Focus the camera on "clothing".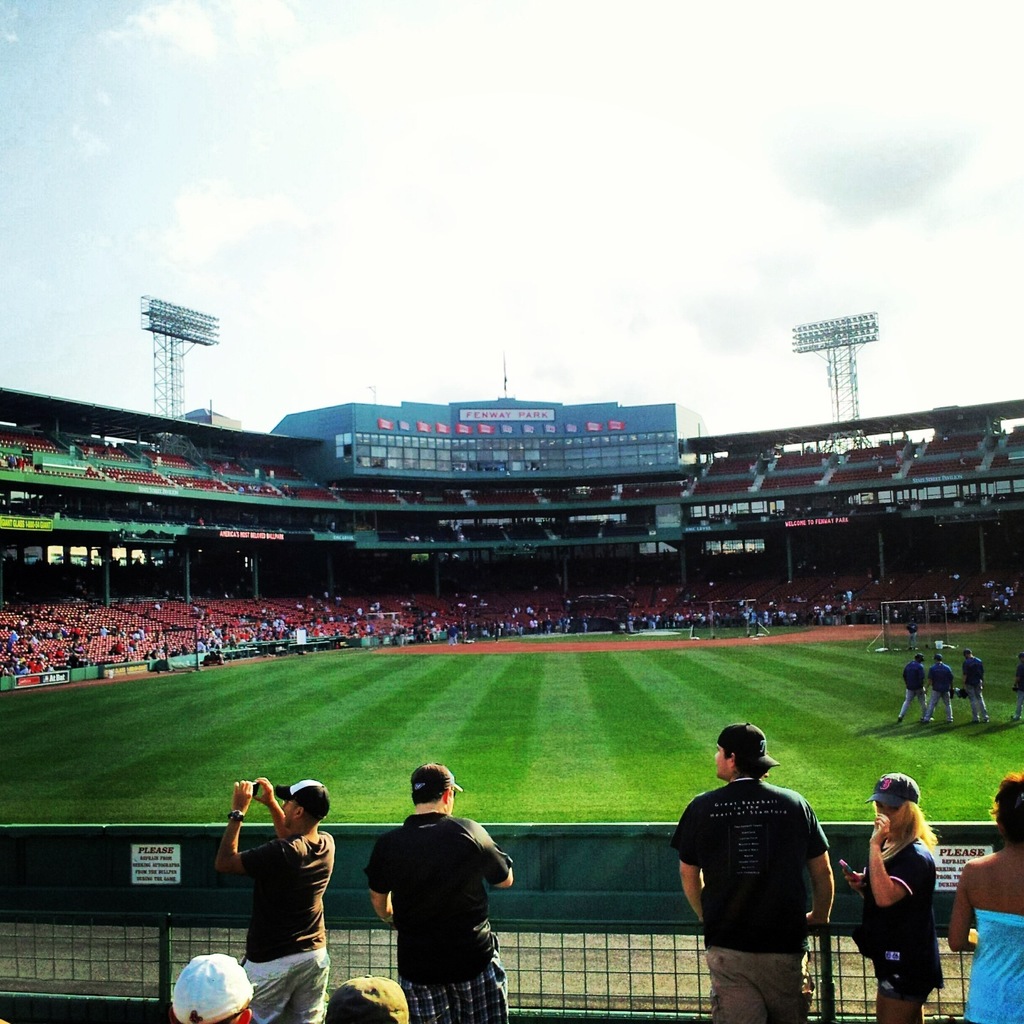
Focus region: bbox=(244, 826, 333, 1023).
